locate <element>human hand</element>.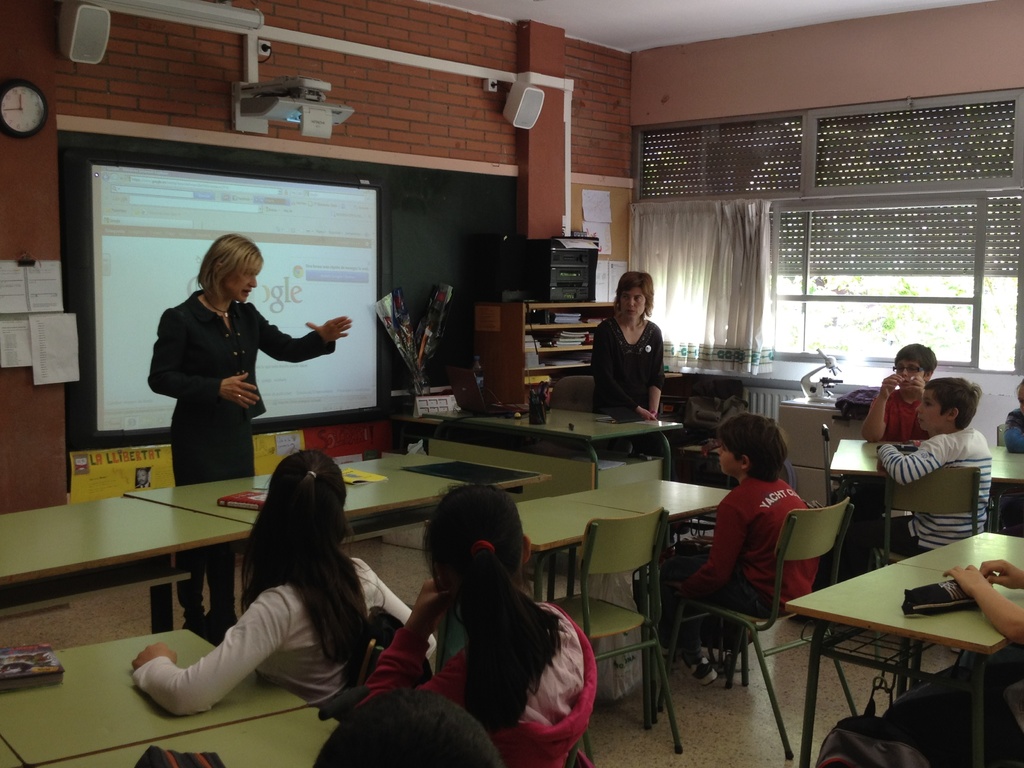
Bounding box: locate(305, 315, 352, 344).
